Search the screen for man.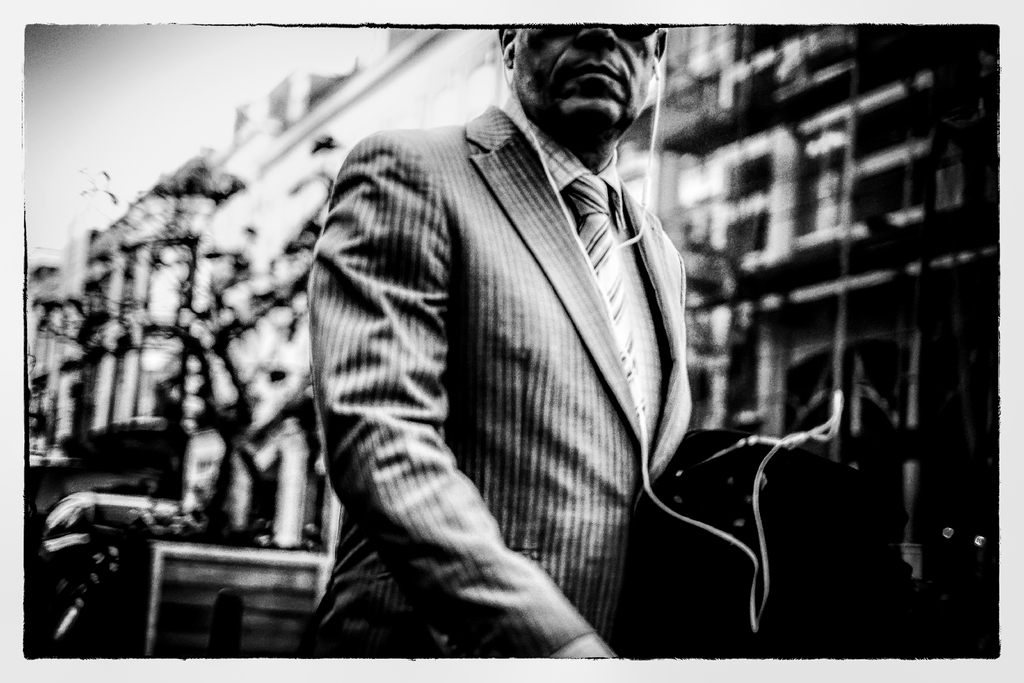
Found at x1=298, y1=20, x2=696, y2=658.
